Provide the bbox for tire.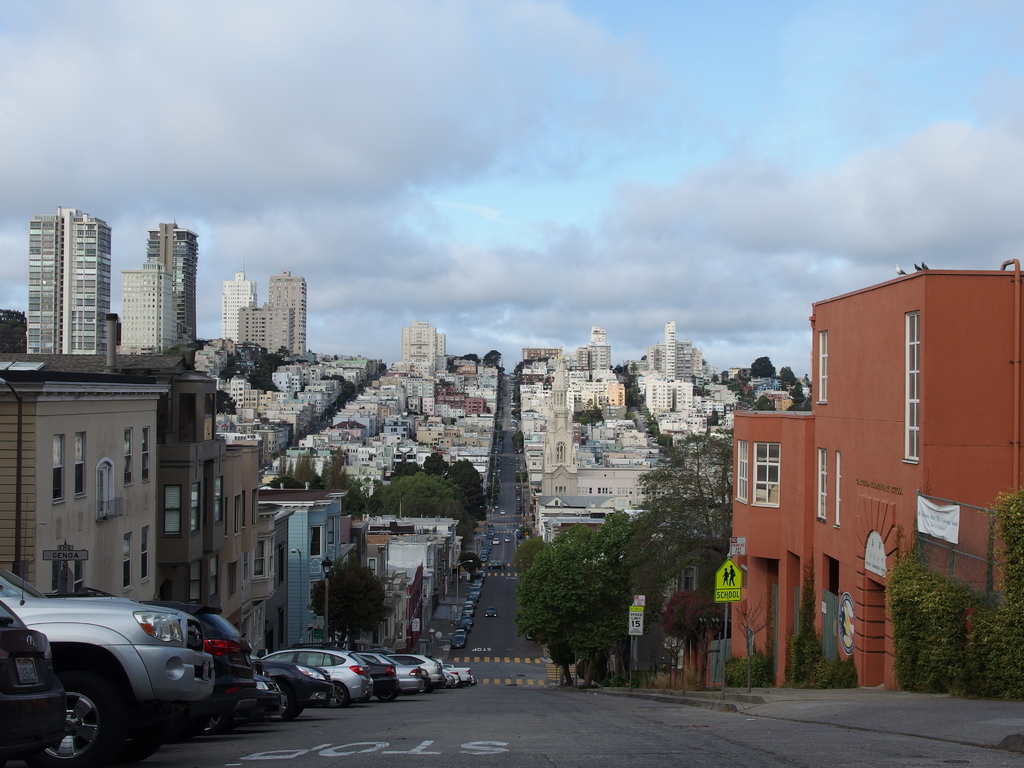
{"x1": 282, "y1": 707, "x2": 301, "y2": 720}.
